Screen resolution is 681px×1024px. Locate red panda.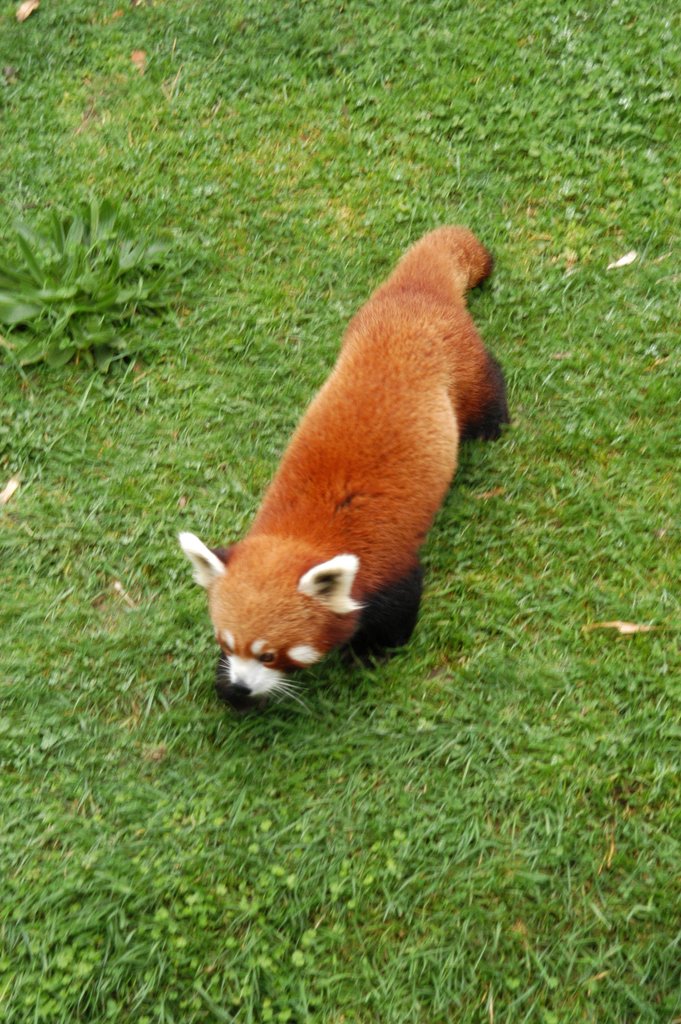
{"left": 183, "top": 227, "right": 514, "bottom": 701}.
